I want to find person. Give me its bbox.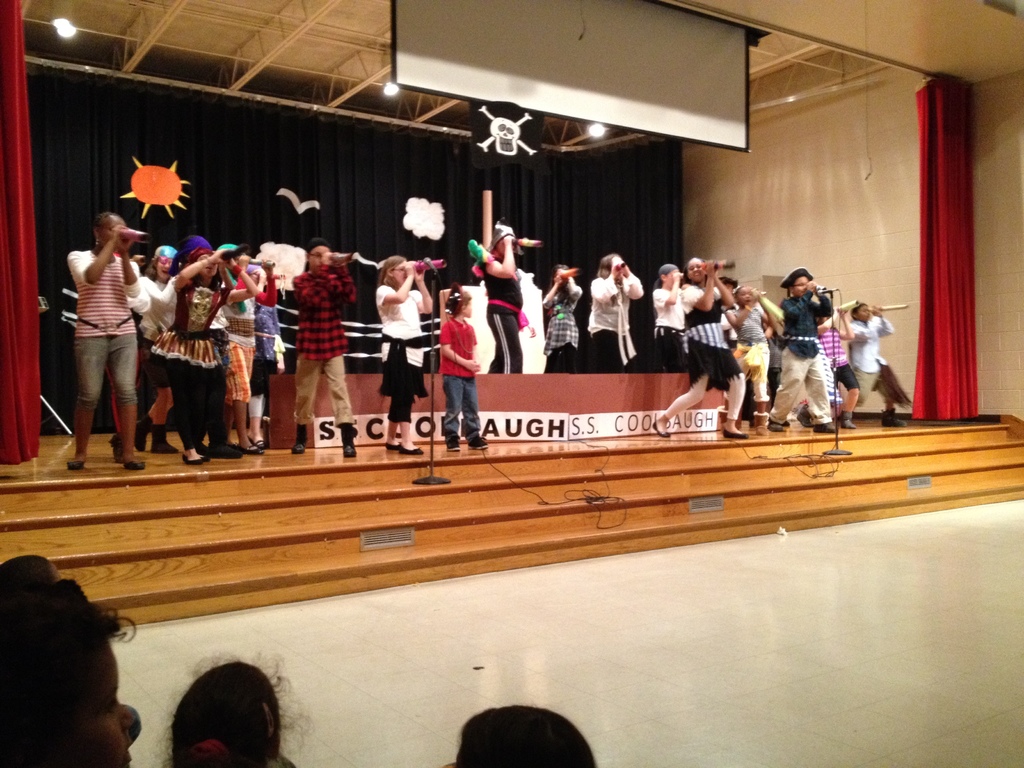
{"x1": 723, "y1": 282, "x2": 771, "y2": 438}.
